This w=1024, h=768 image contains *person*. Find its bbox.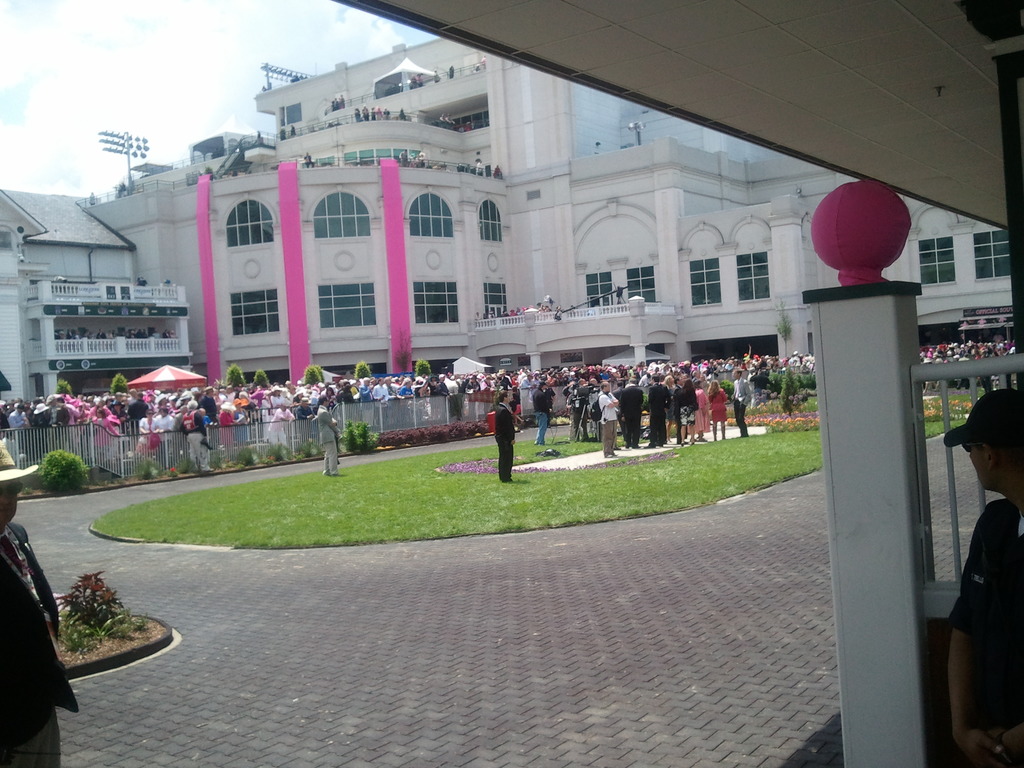
bbox=[476, 314, 478, 319].
